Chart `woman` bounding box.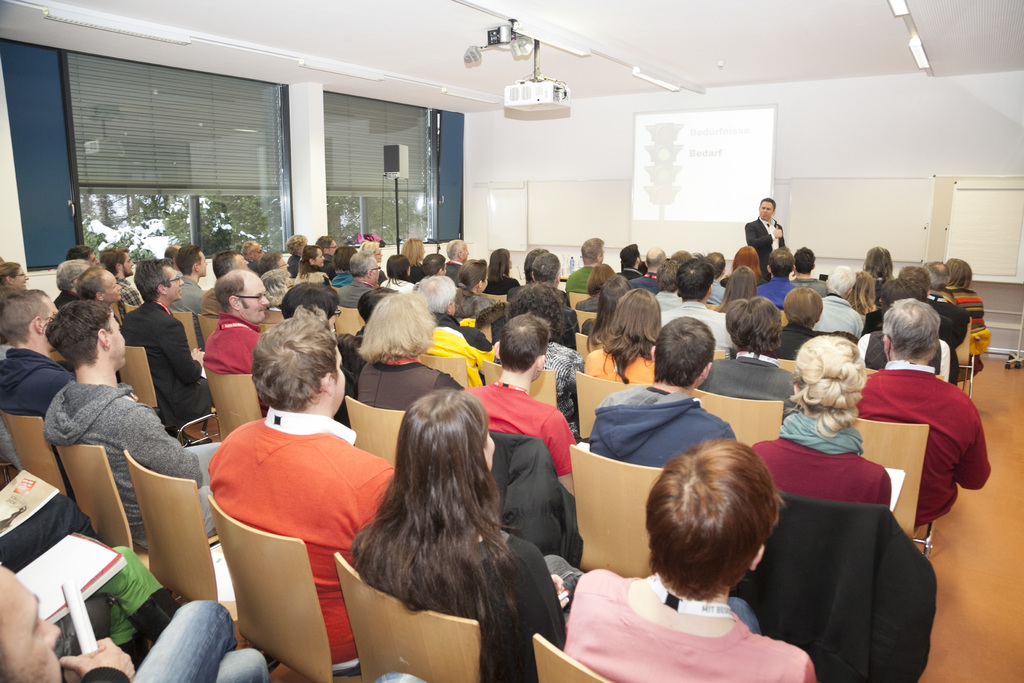
Charted: (x1=506, y1=286, x2=583, y2=439).
